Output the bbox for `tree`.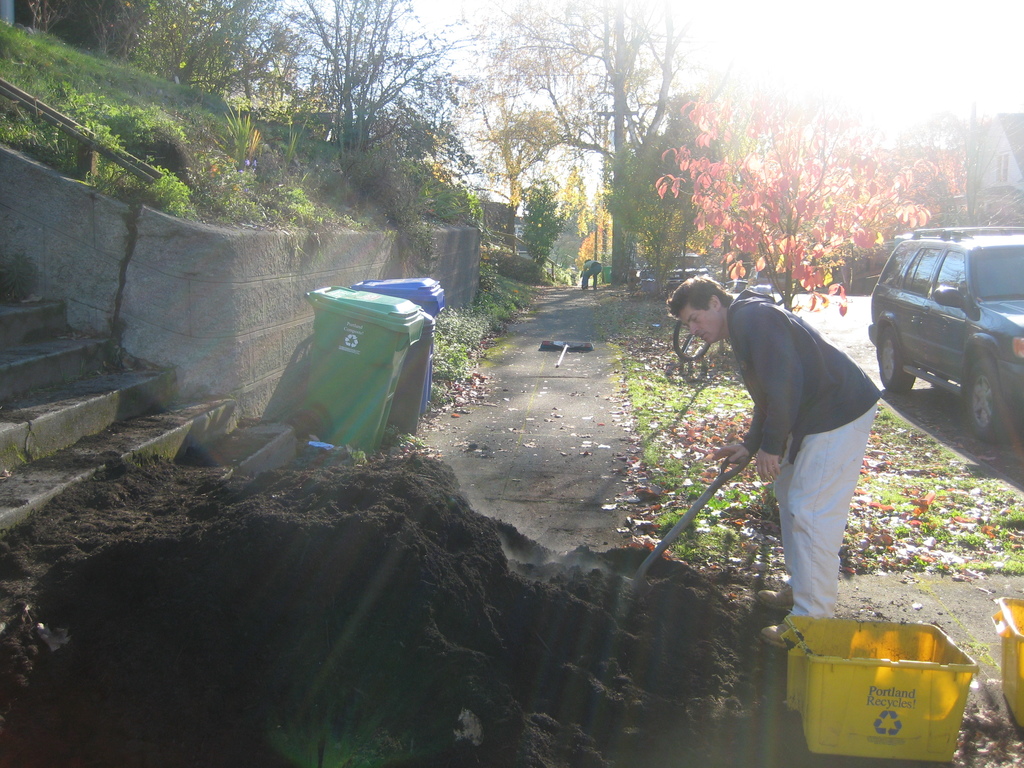
(284, 0, 472, 191).
